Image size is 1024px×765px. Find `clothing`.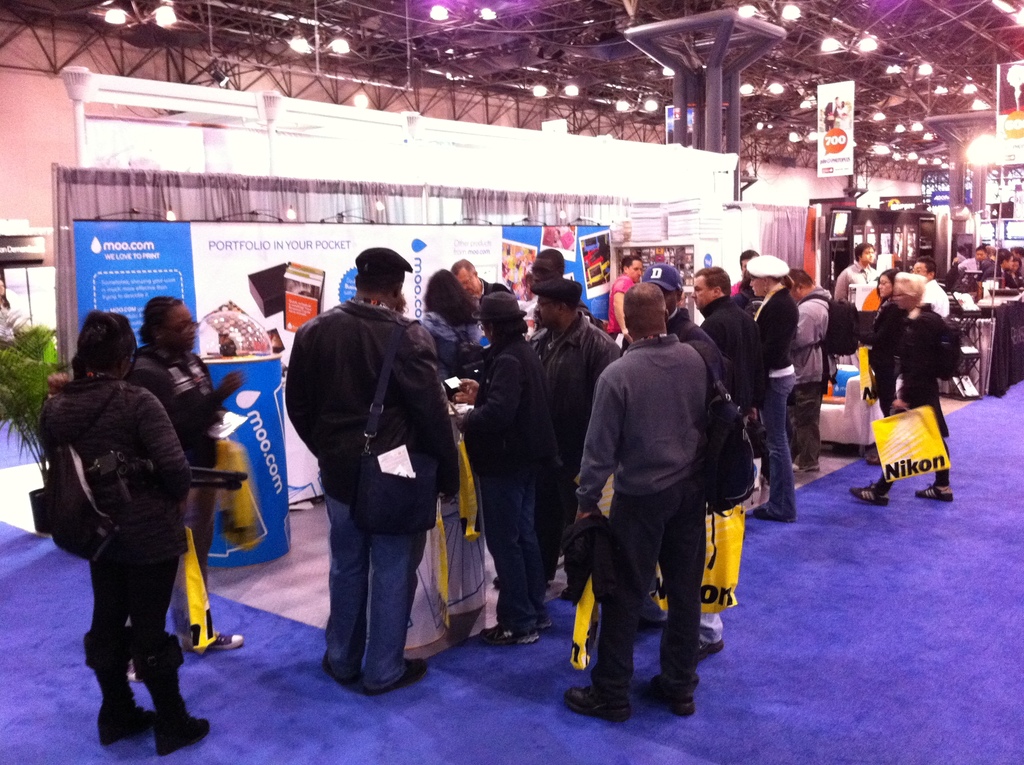
box=[576, 487, 704, 690].
